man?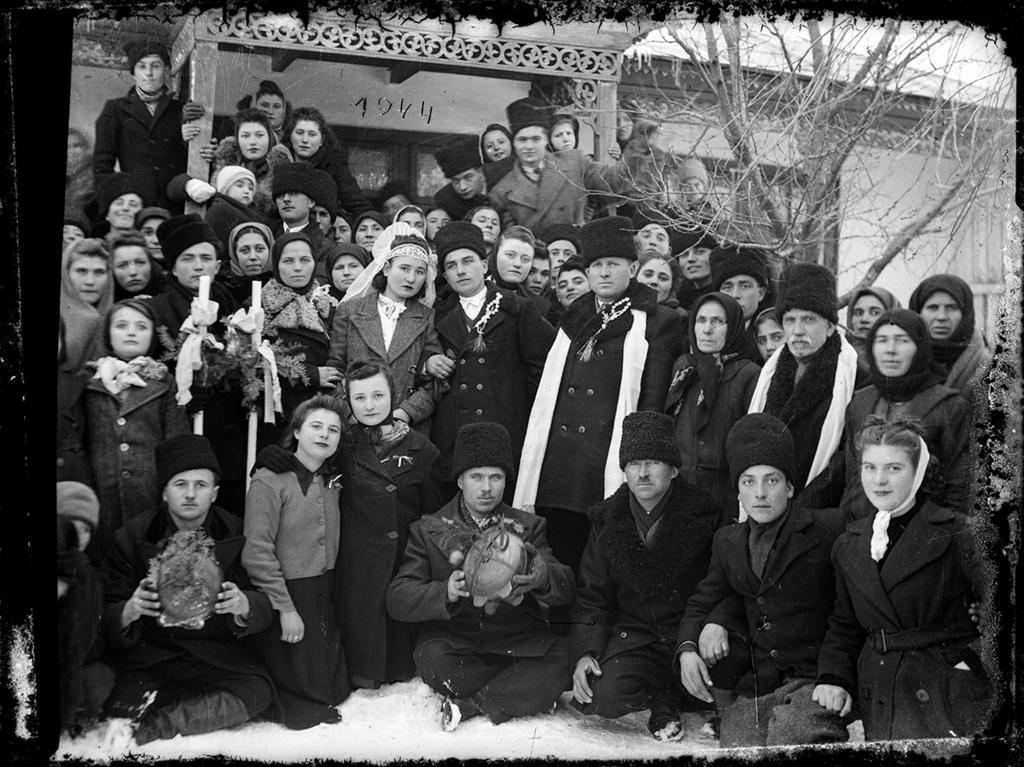
x1=672 y1=411 x2=856 y2=741
